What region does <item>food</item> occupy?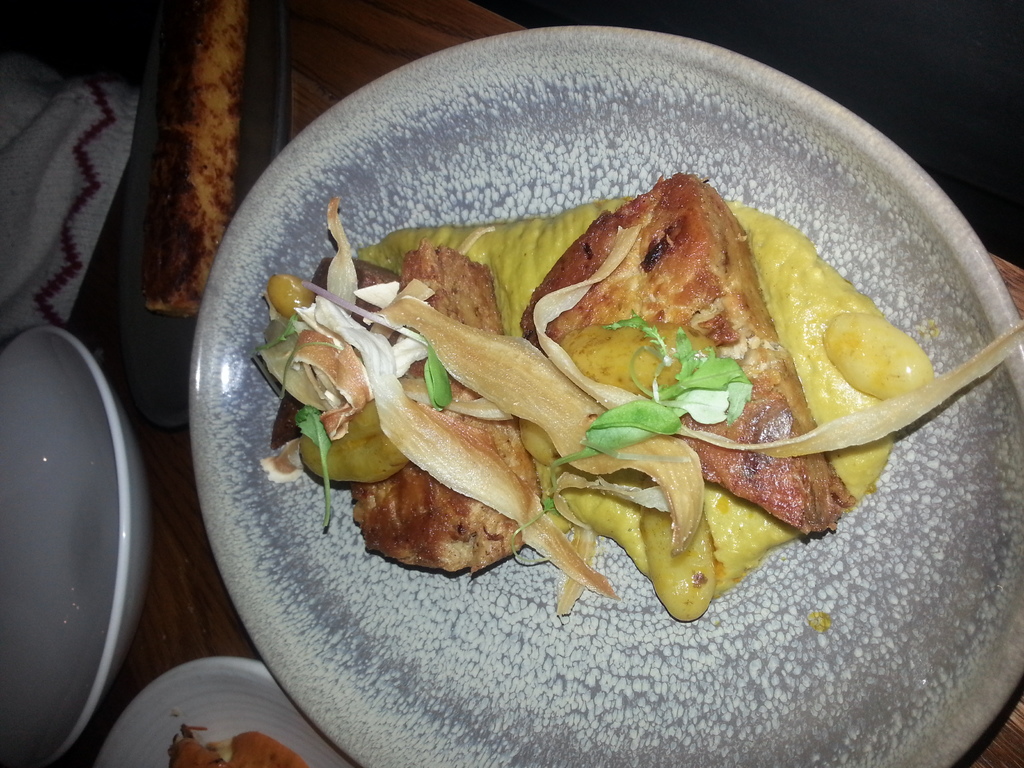
(left=223, top=728, right=308, bottom=767).
